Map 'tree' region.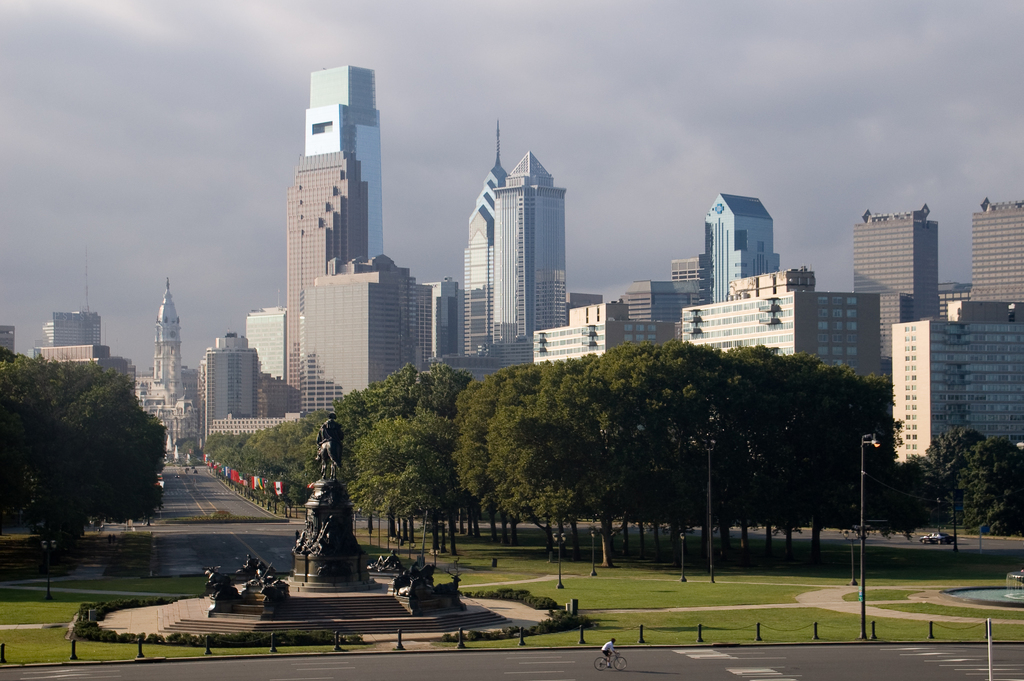
Mapped to bbox=[888, 450, 943, 530].
